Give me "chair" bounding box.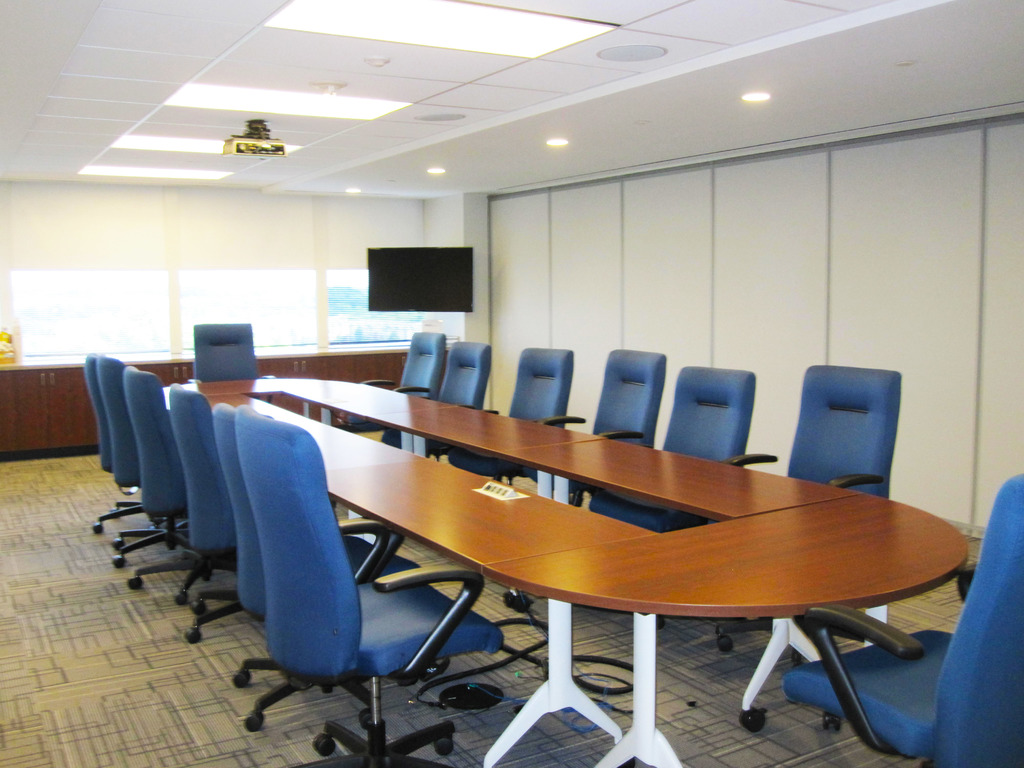
{"left": 437, "top": 344, "right": 495, "bottom": 405}.
